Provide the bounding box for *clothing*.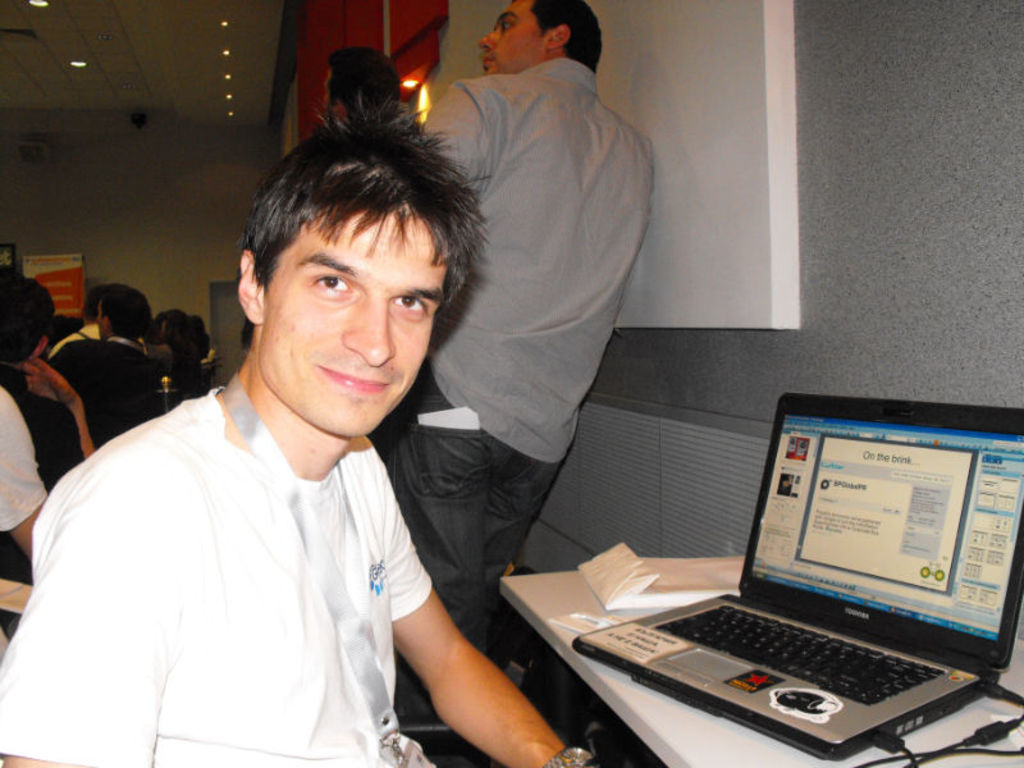
l=0, t=384, r=49, b=539.
